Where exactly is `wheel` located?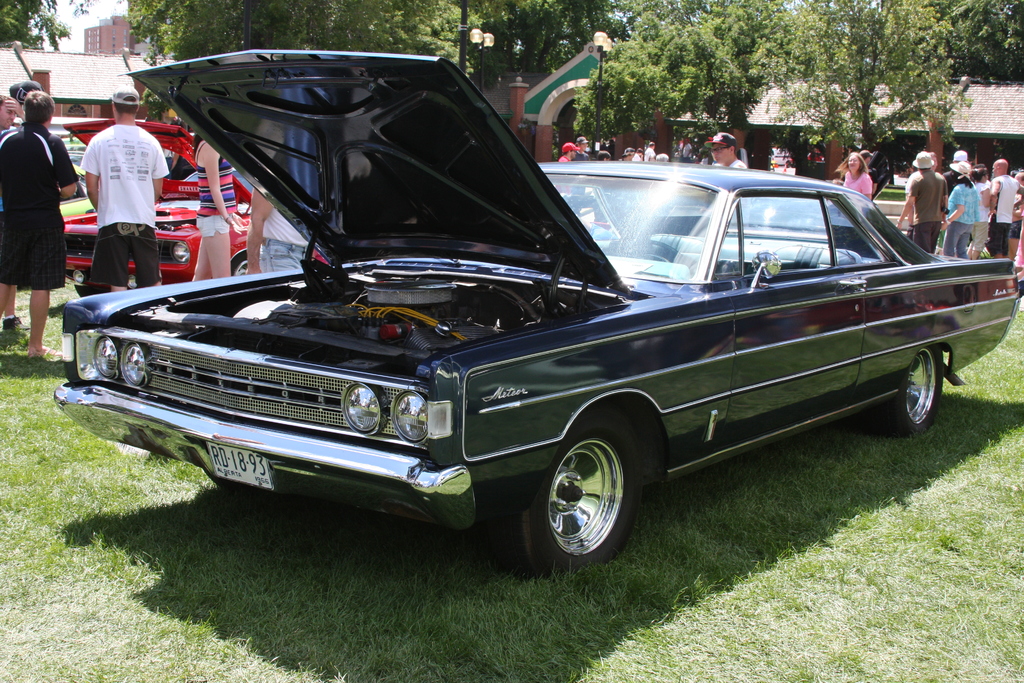
Its bounding box is 232 257 250 278.
